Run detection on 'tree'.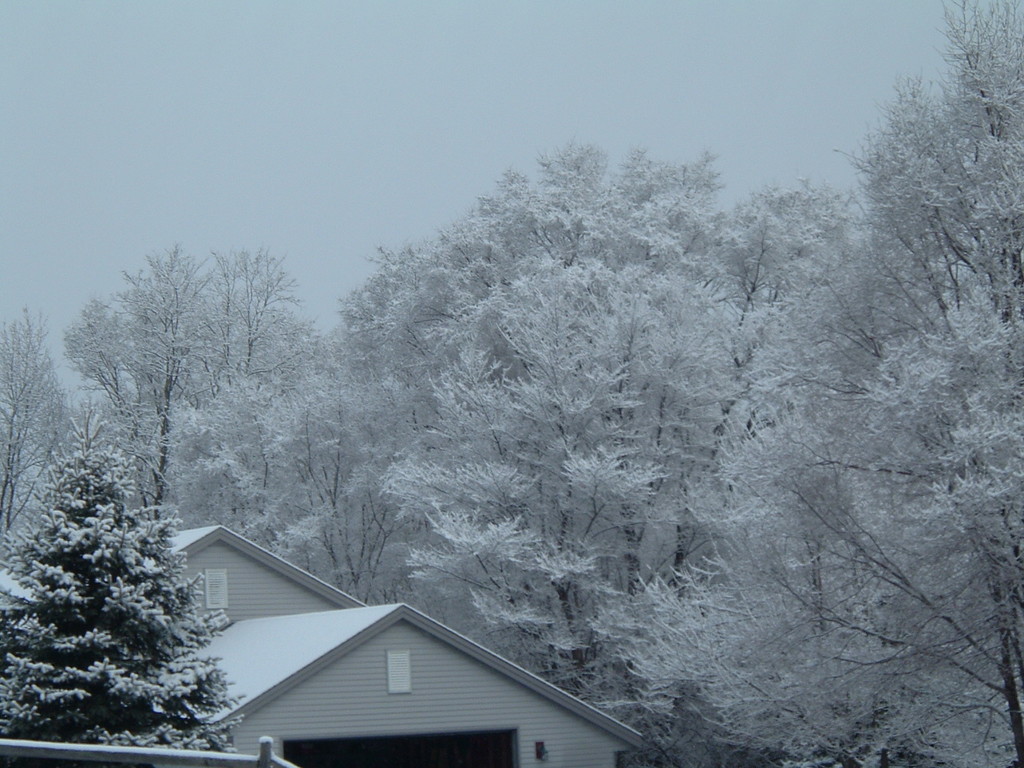
Result: select_region(204, 250, 318, 468).
